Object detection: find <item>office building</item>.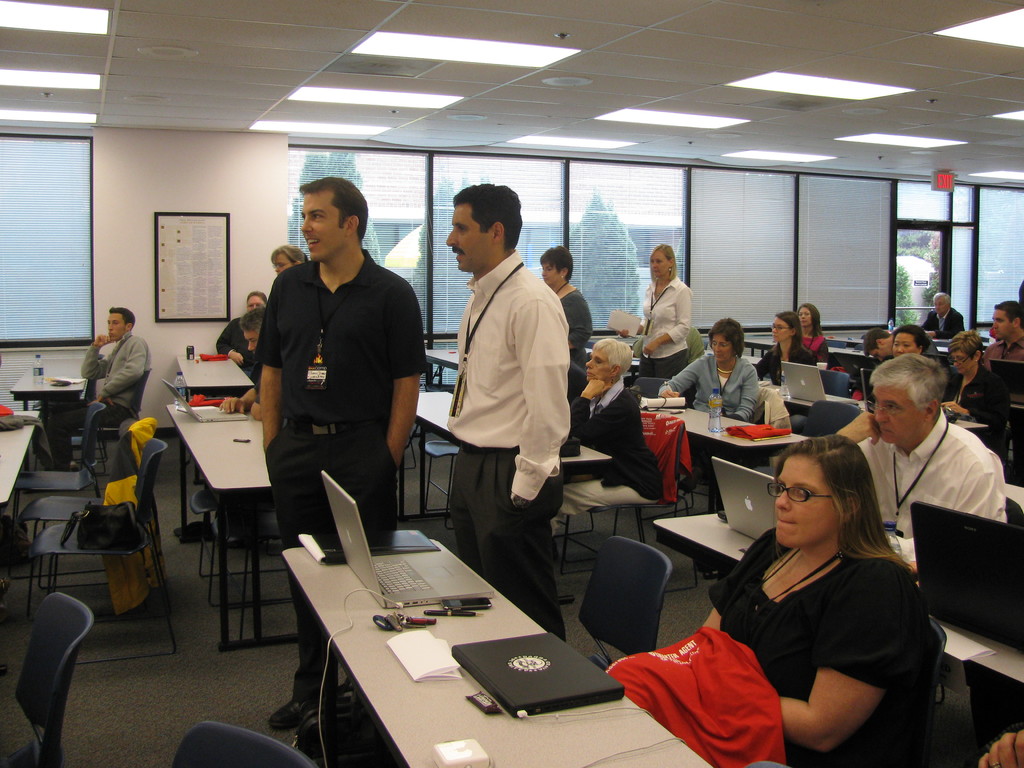
[116,40,958,760].
